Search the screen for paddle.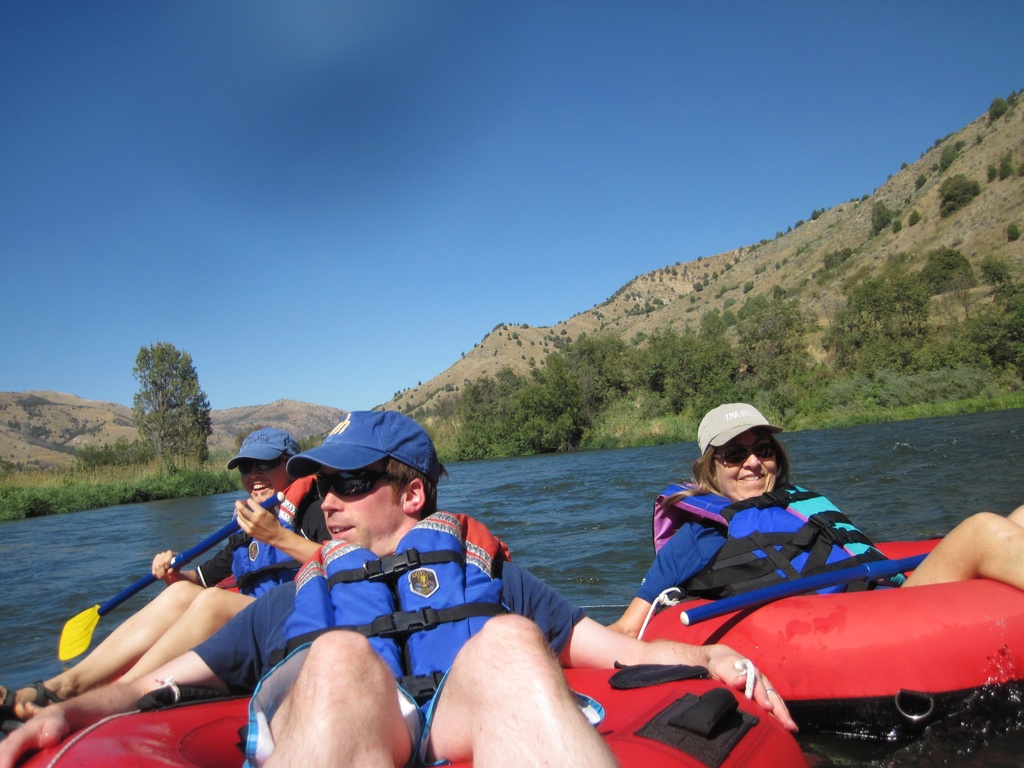
Found at x1=65 y1=488 x2=287 y2=656.
